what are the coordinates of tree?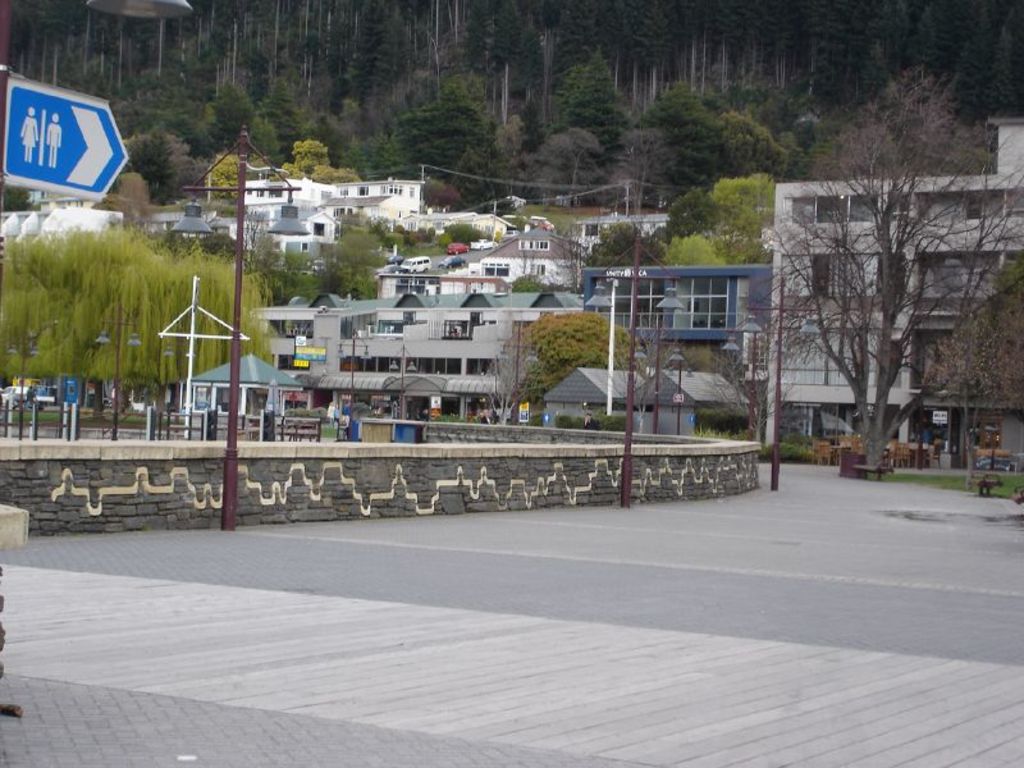
669/238/746/273.
